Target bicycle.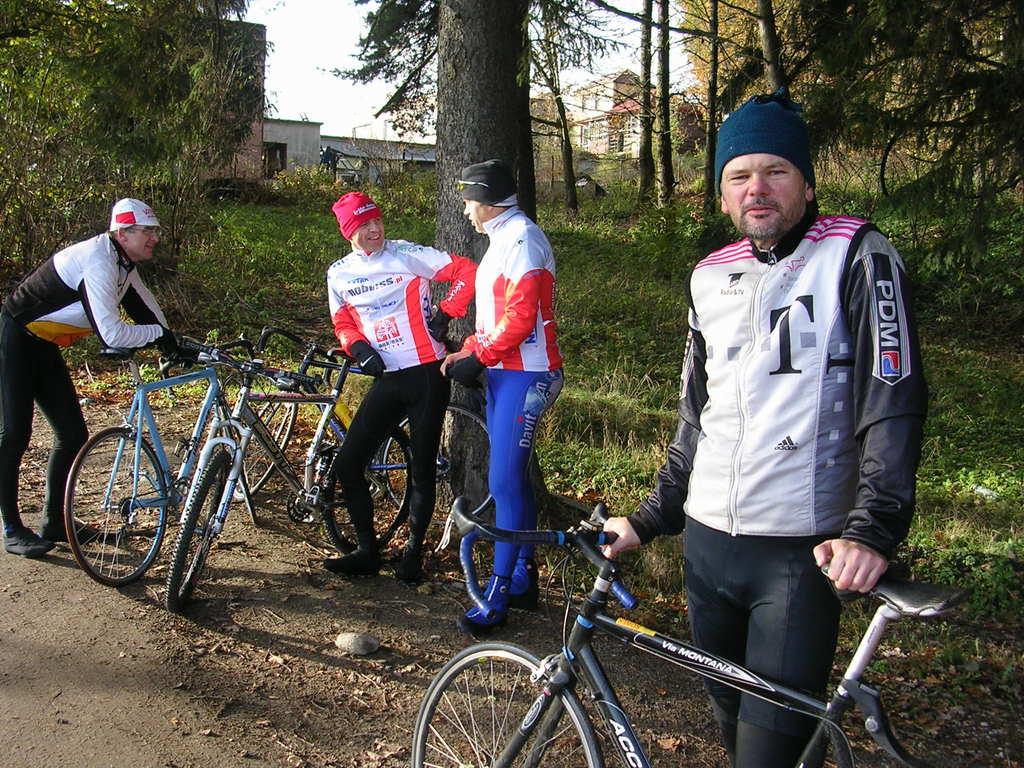
Target region: {"left": 234, "top": 322, "right": 501, "bottom": 518}.
